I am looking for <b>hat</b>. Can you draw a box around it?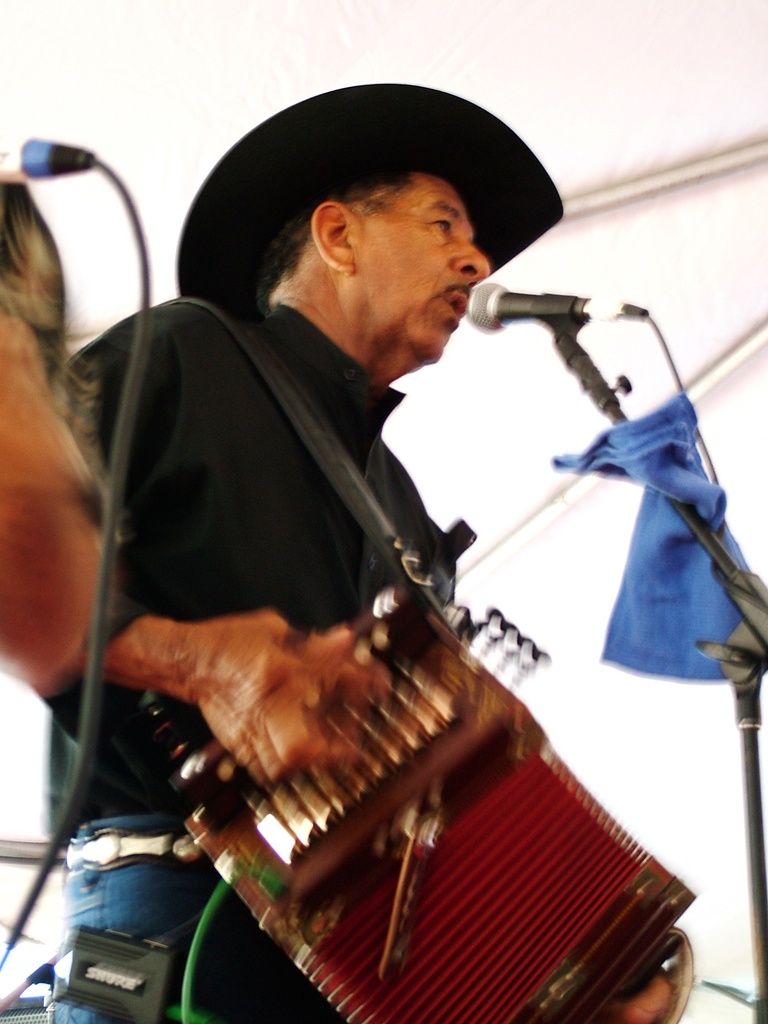
Sure, the bounding box is <region>174, 78, 564, 312</region>.
